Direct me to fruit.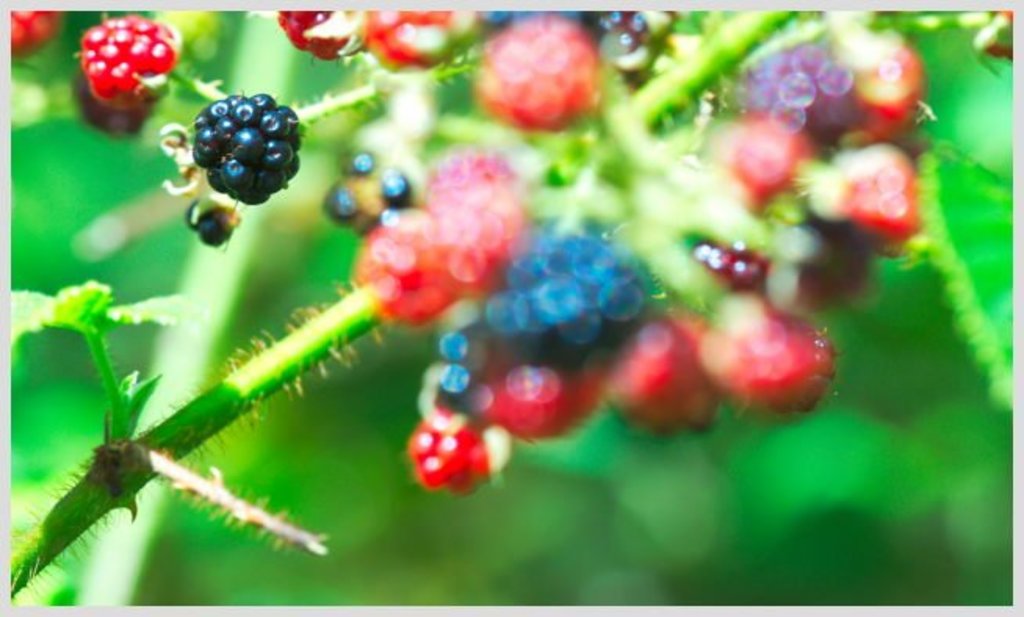
Direction: (left=188, top=94, right=307, bottom=210).
